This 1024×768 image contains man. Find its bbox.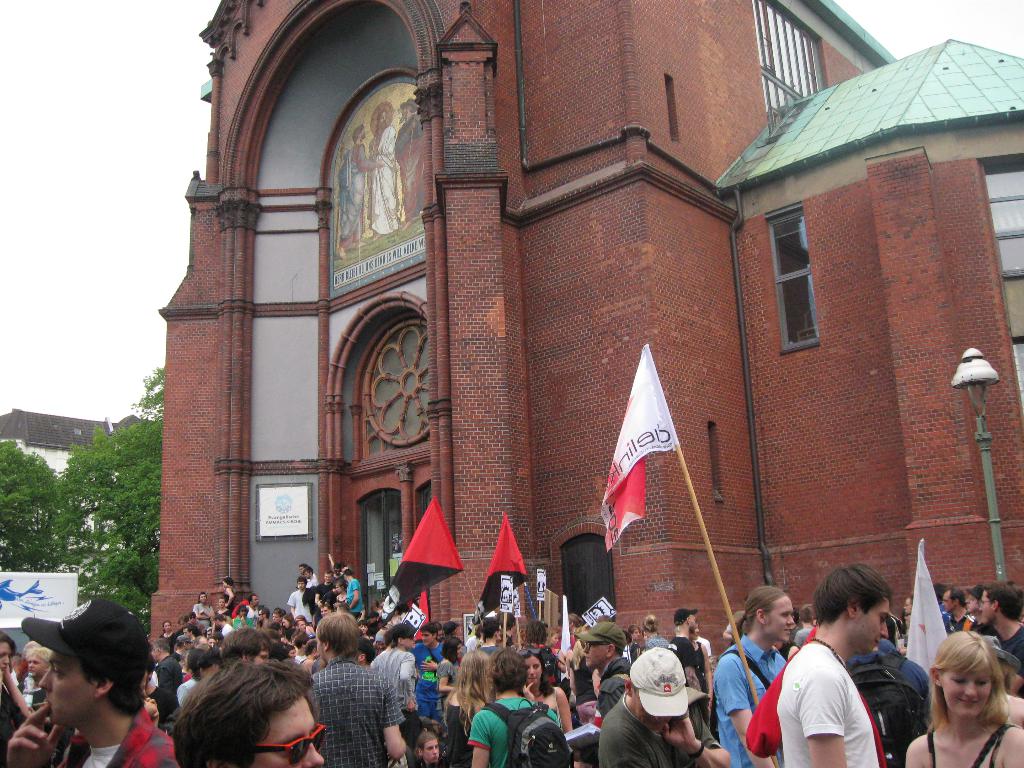
locate(394, 97, 423, 232).
